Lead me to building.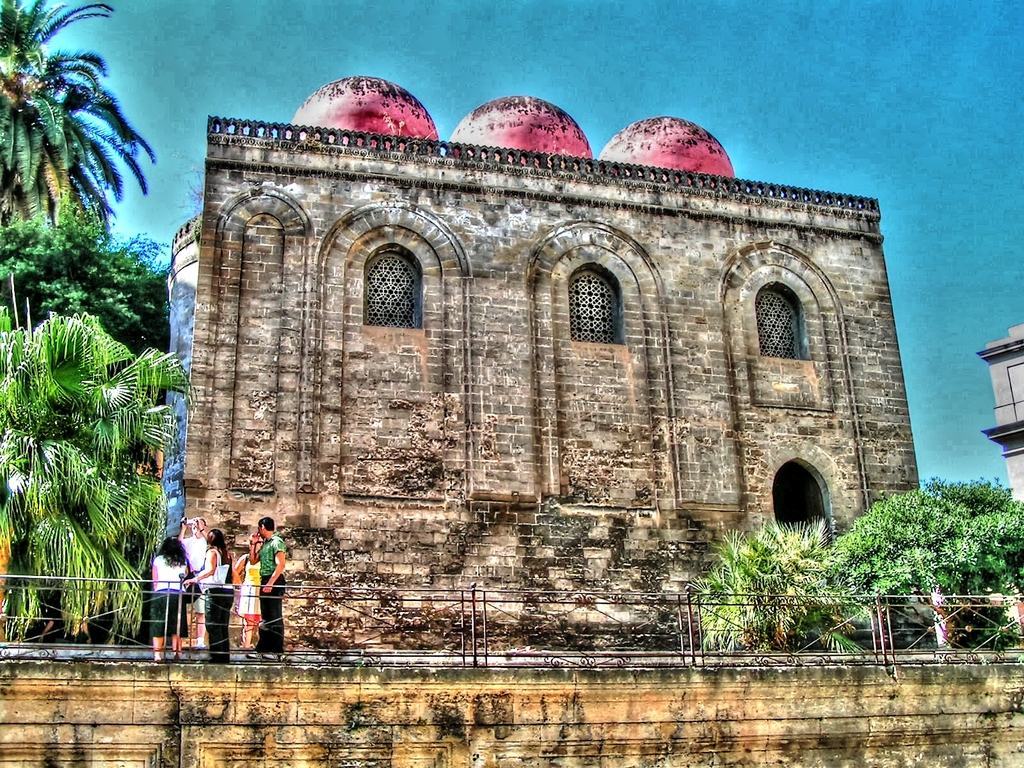
Lead to detection(975, 331, 1023, 509).
